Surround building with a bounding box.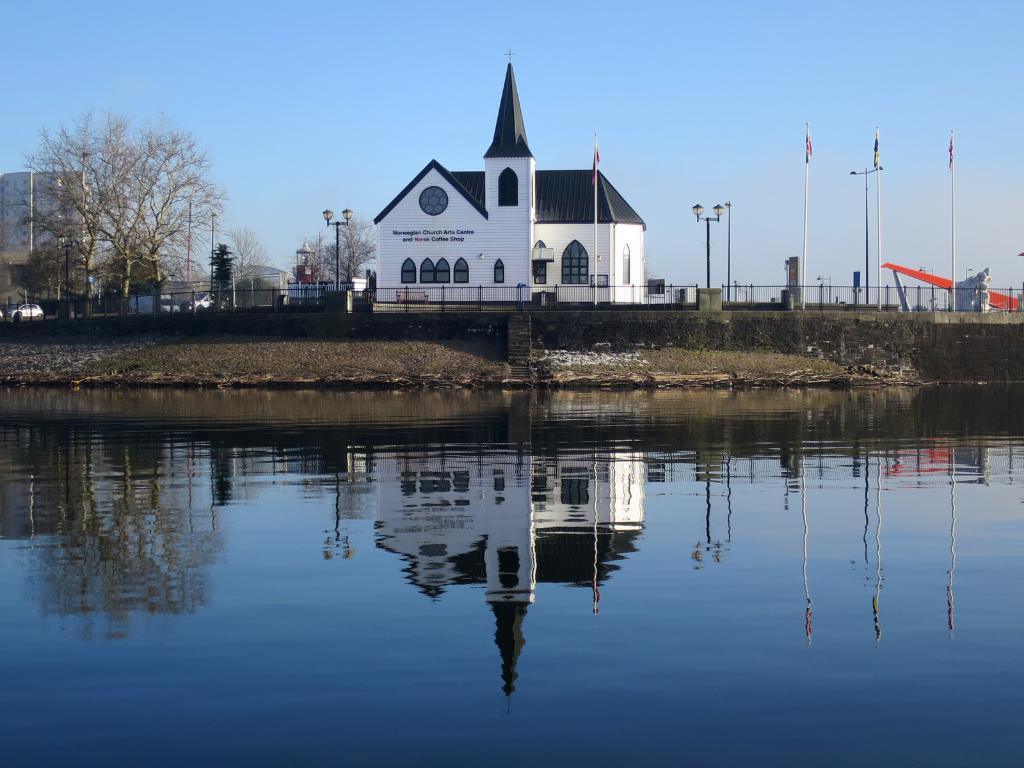
(231,262,288,304).
